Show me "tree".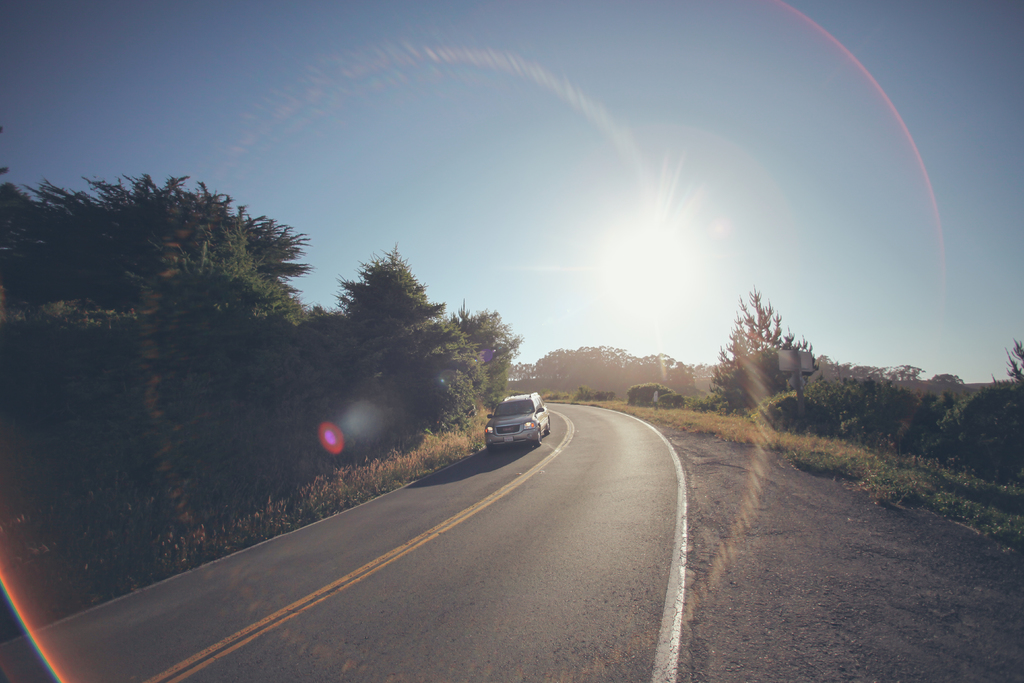
"tree" is here: (720,274,831,425).
